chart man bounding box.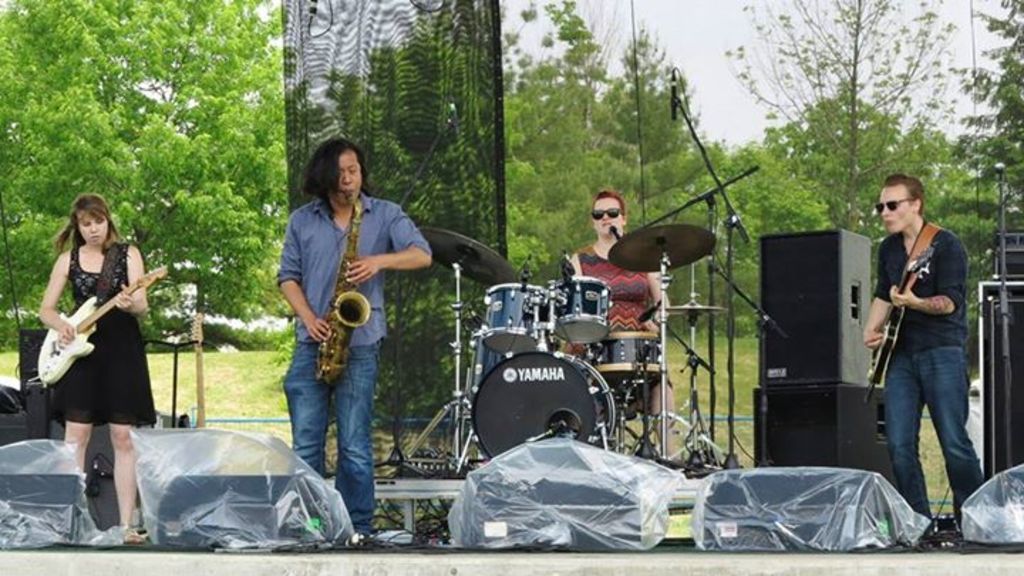
Charted: BBox(273, 139, 432, 538).
